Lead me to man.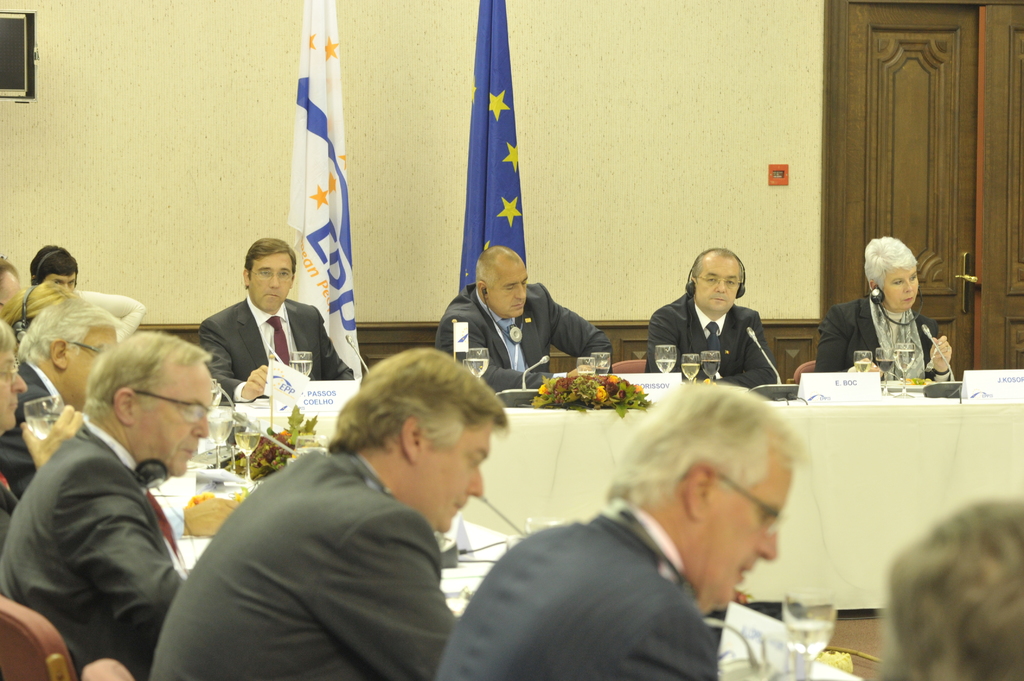
Lead to box=[435, 381, 804, 680].
